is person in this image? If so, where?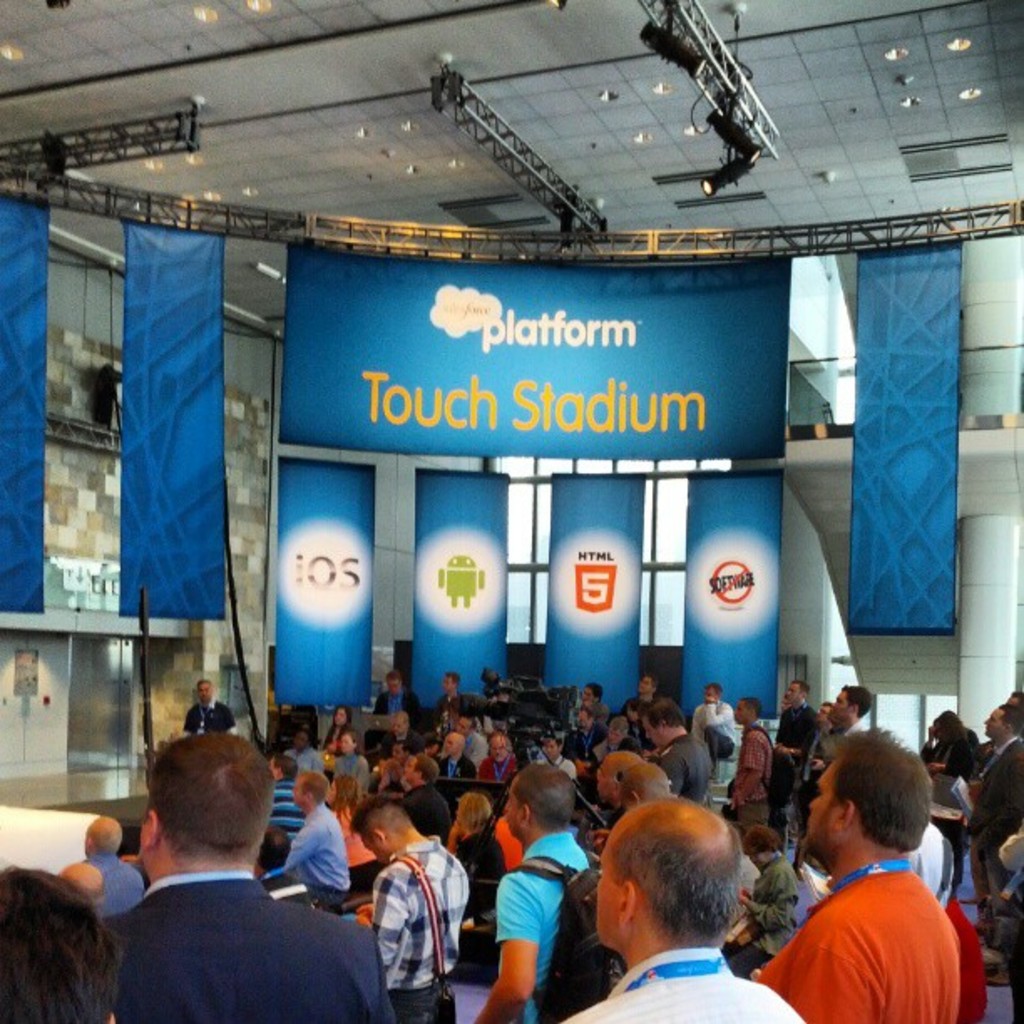
Yes, at (x1=0, y1=865, x2=119, y2=1022).
